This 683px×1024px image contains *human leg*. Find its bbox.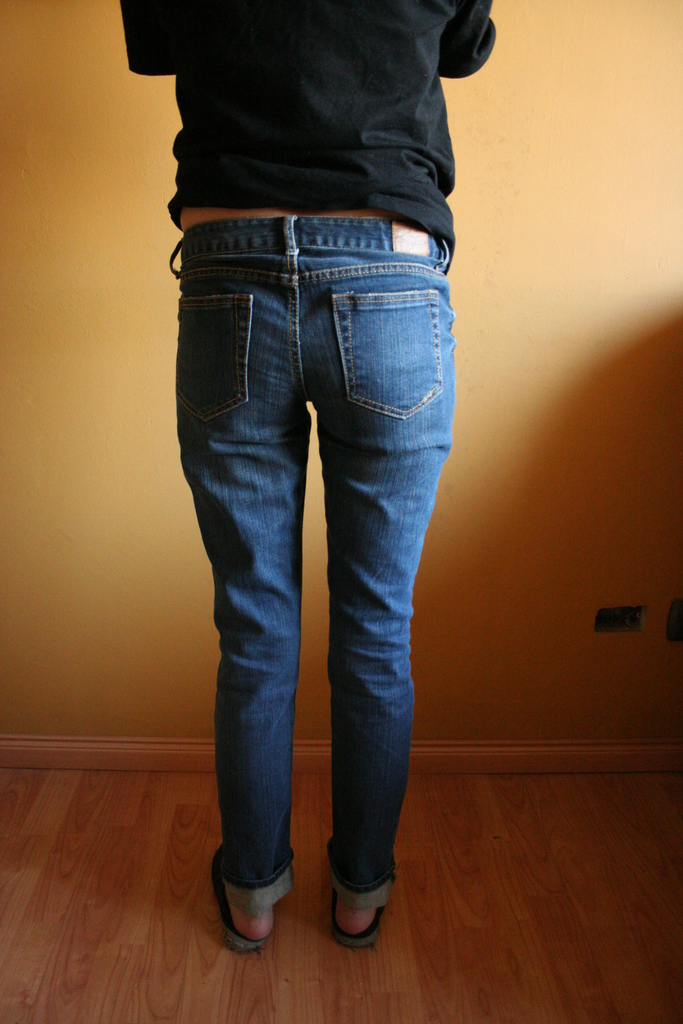
x1=300 y1=207 x2=456 y2=925.
